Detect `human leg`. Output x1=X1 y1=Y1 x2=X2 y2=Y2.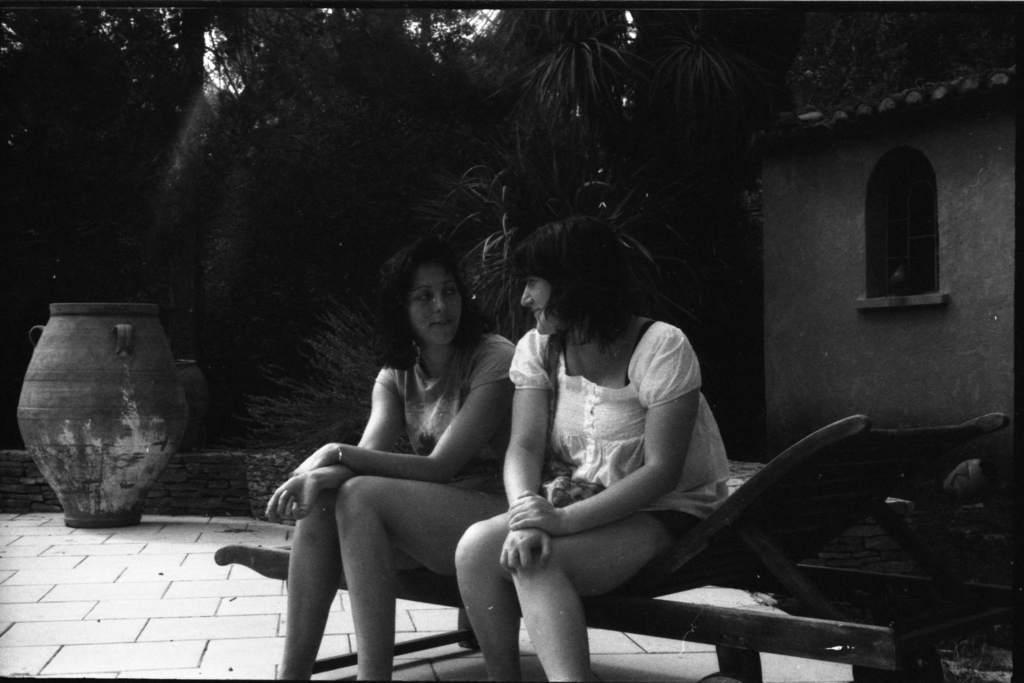
x1=335 y1=478 x2=504 y2=682.
